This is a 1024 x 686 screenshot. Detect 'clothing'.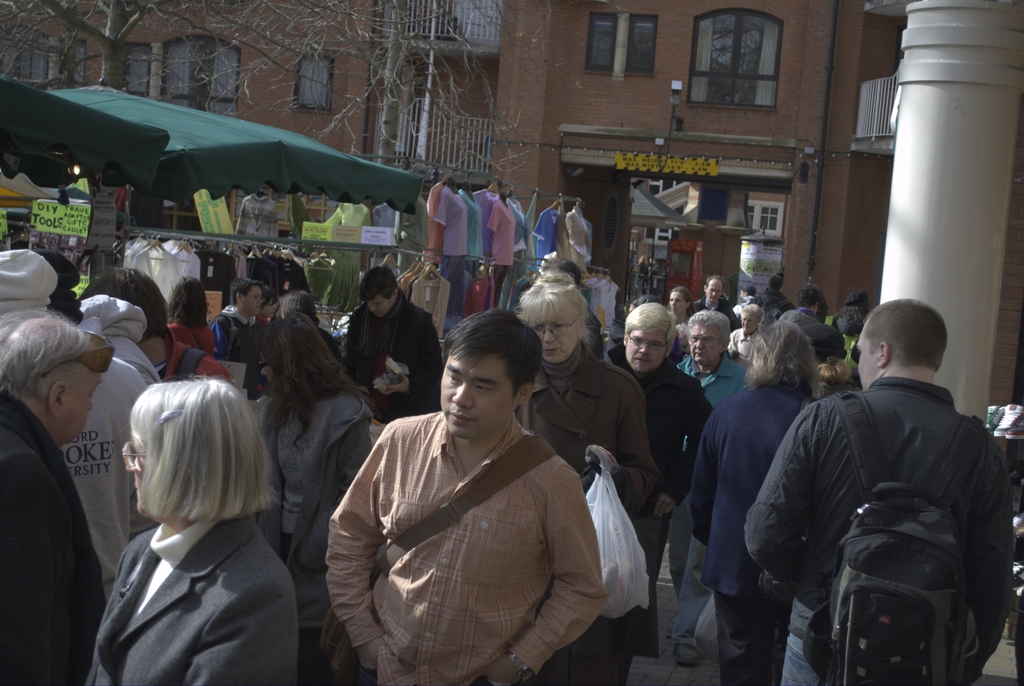
(left=58, top=349, right=148, bottom=571).
